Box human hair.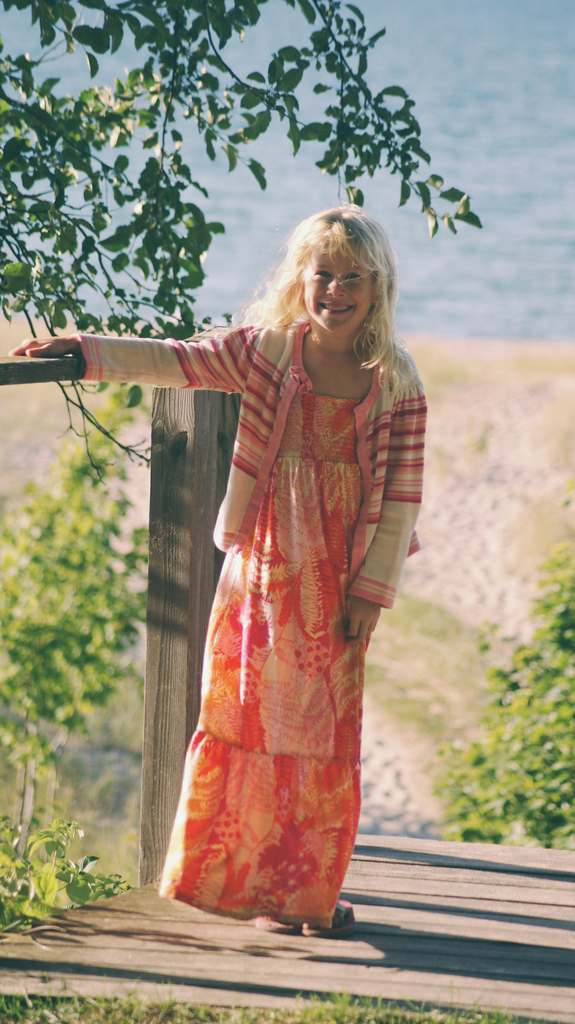
(x1=267, y1=196, x2=405, y2=370).
